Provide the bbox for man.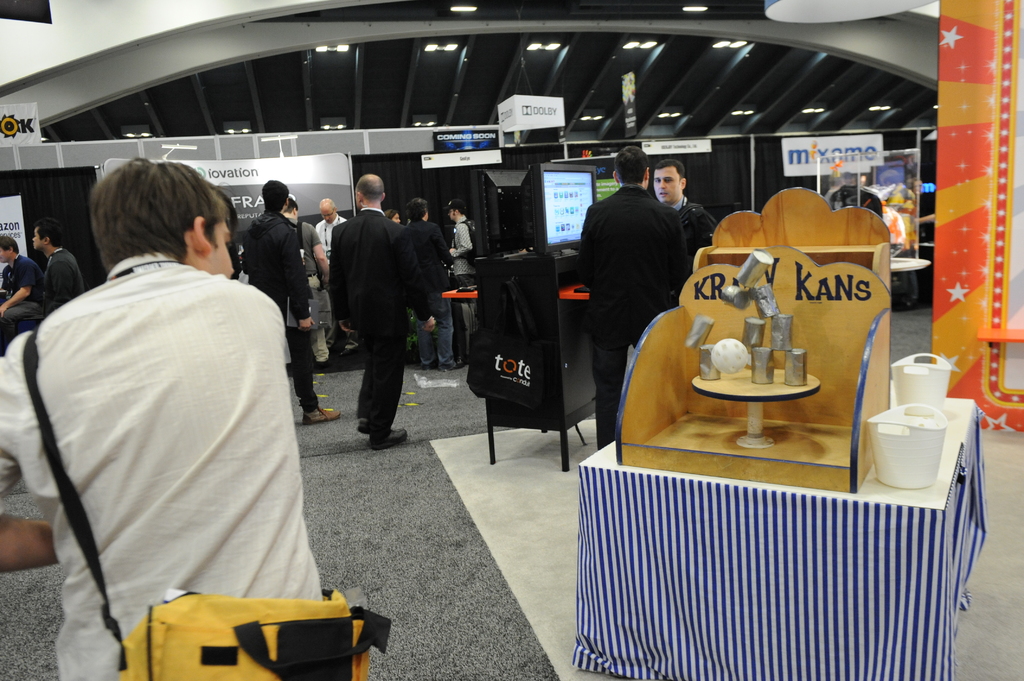
box=[579, 142, 685, 448].
